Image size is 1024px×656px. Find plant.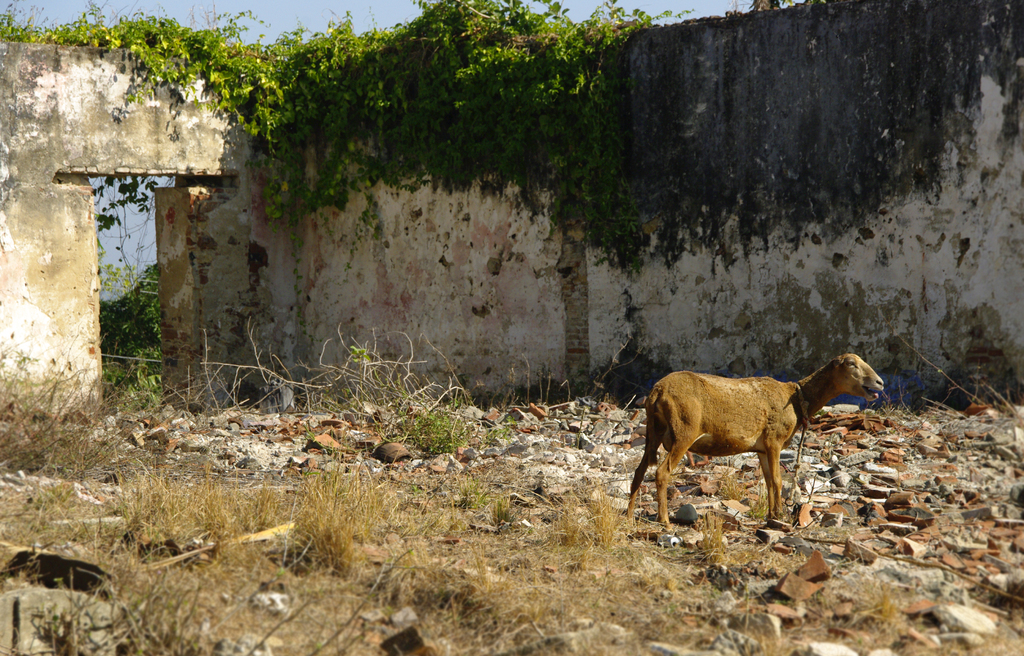
pyautogui.locateOnScreen(234, 477, 289, 534).
